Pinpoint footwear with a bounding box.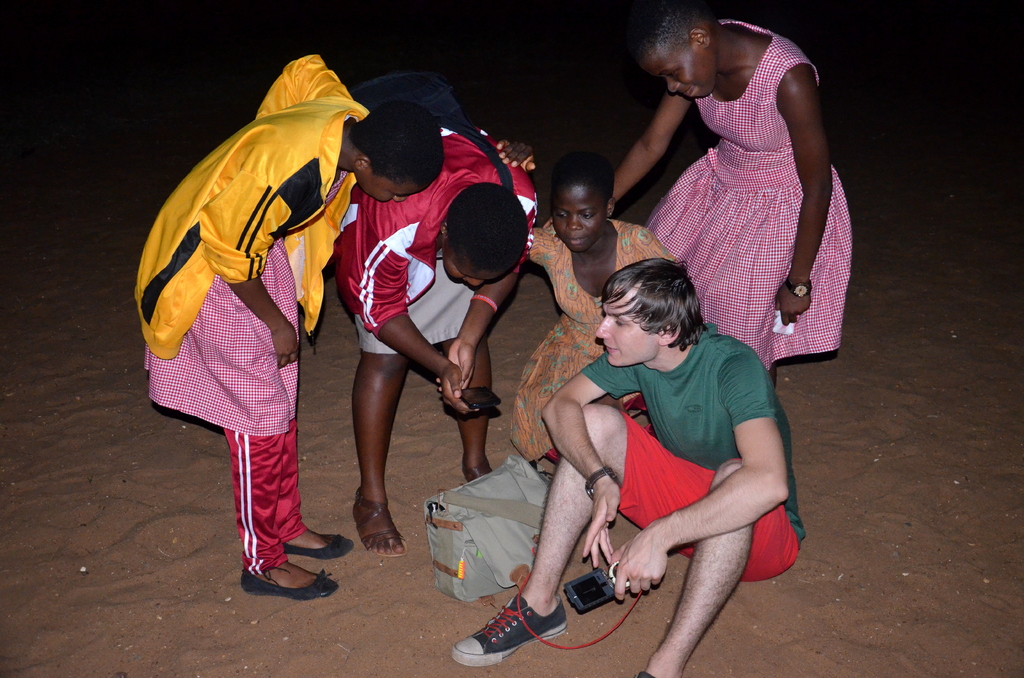
left=462, top=593, right=551, bottom=666.
